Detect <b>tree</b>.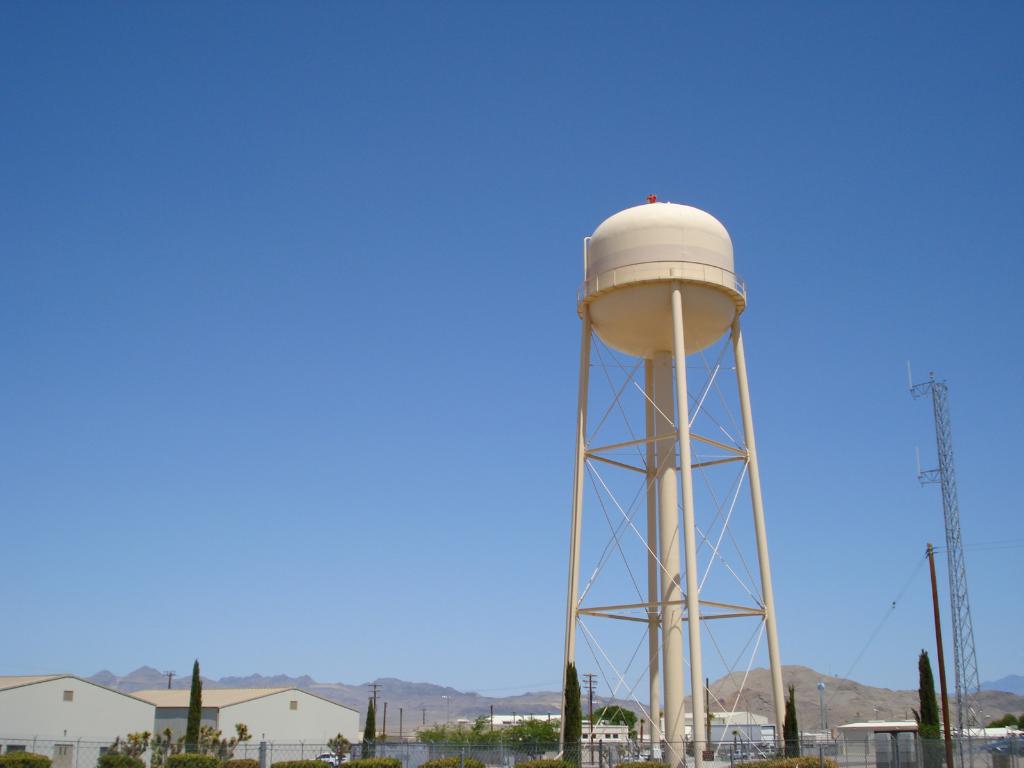
Detected at {"x1": 588, "y1": 698, "x2": 646, "y2": 726}.
